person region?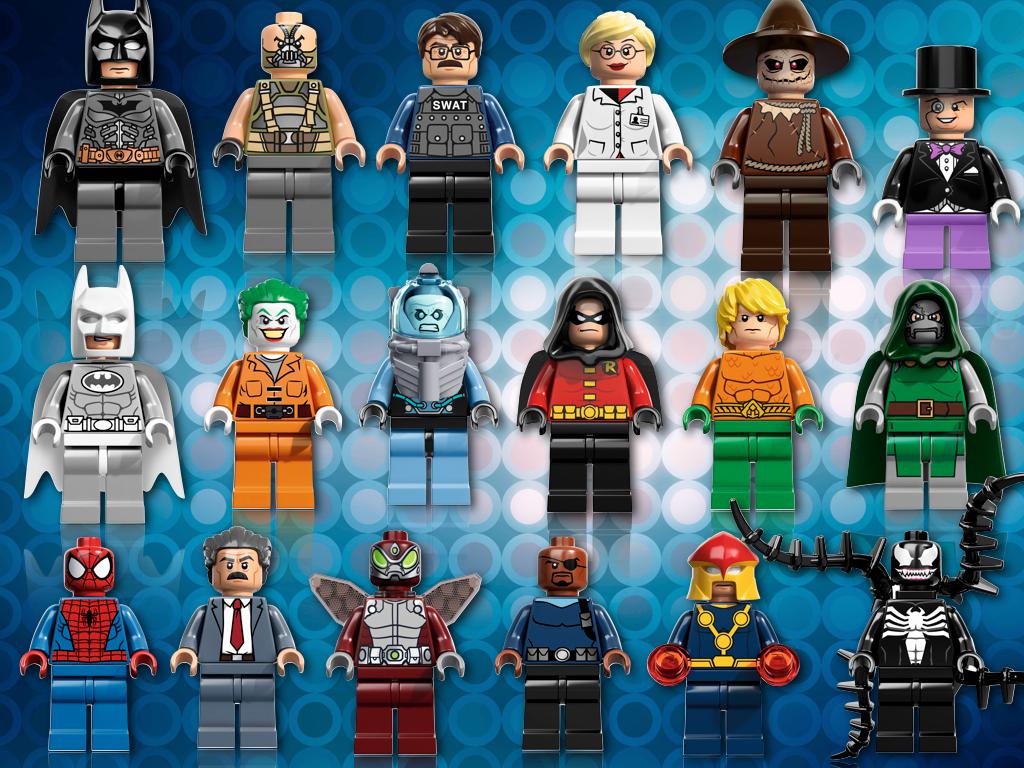
x1=516, y1=276, x2=662, y2=529
